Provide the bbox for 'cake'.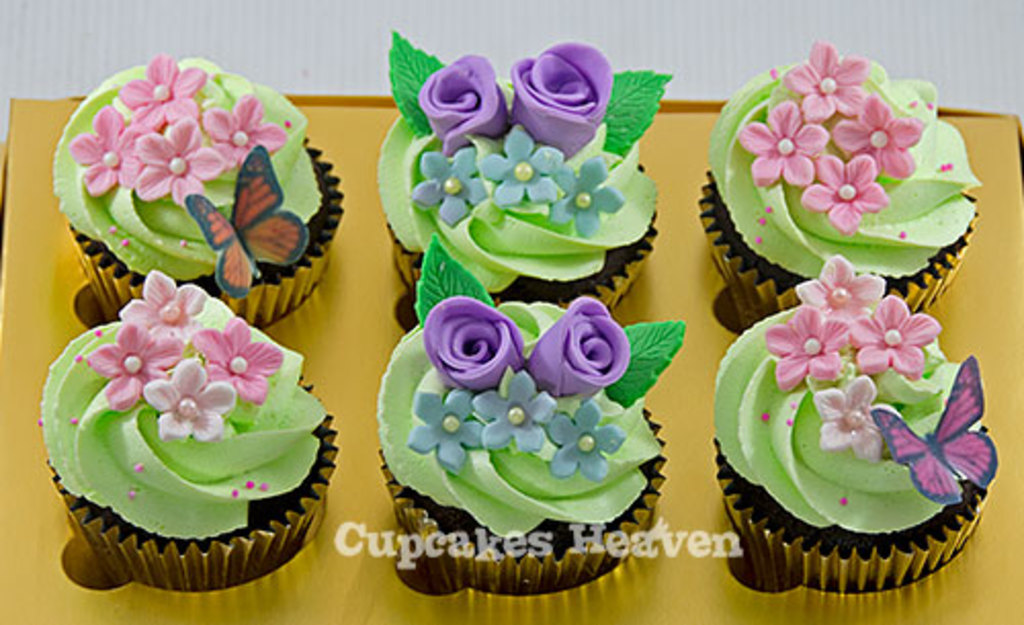
[39, 275, 342, 594].
